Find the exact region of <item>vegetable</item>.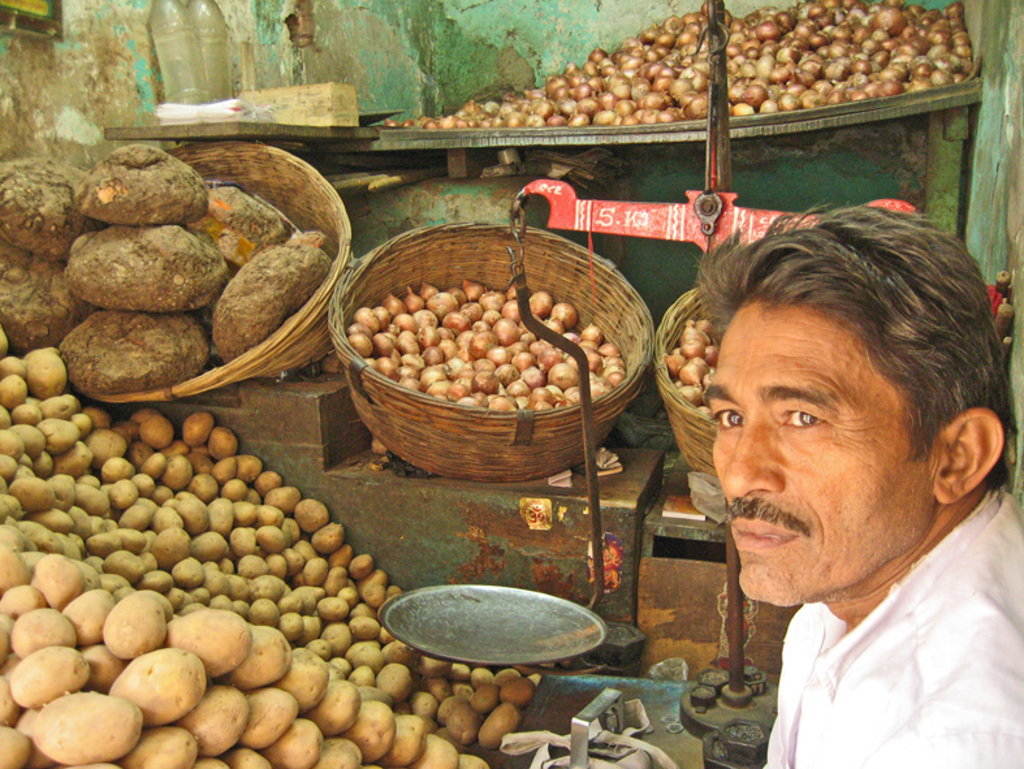
Exact region: bbox=[252, 522, 289, 552].
